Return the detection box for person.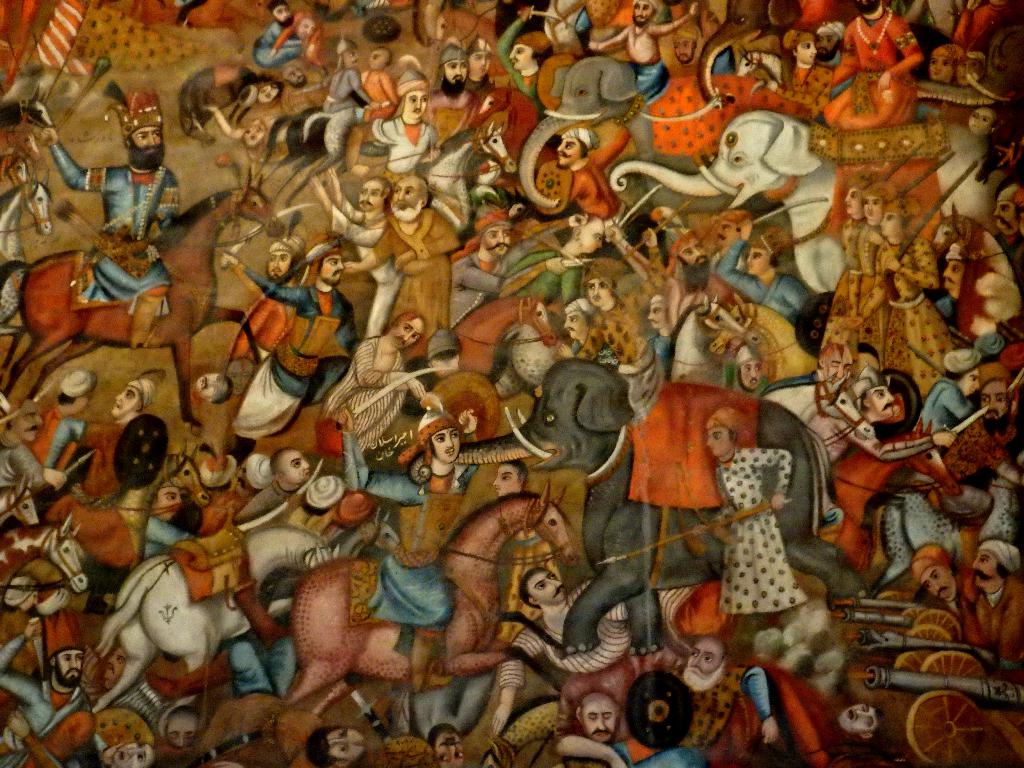
BBox(925, 363, 1021, 498).
